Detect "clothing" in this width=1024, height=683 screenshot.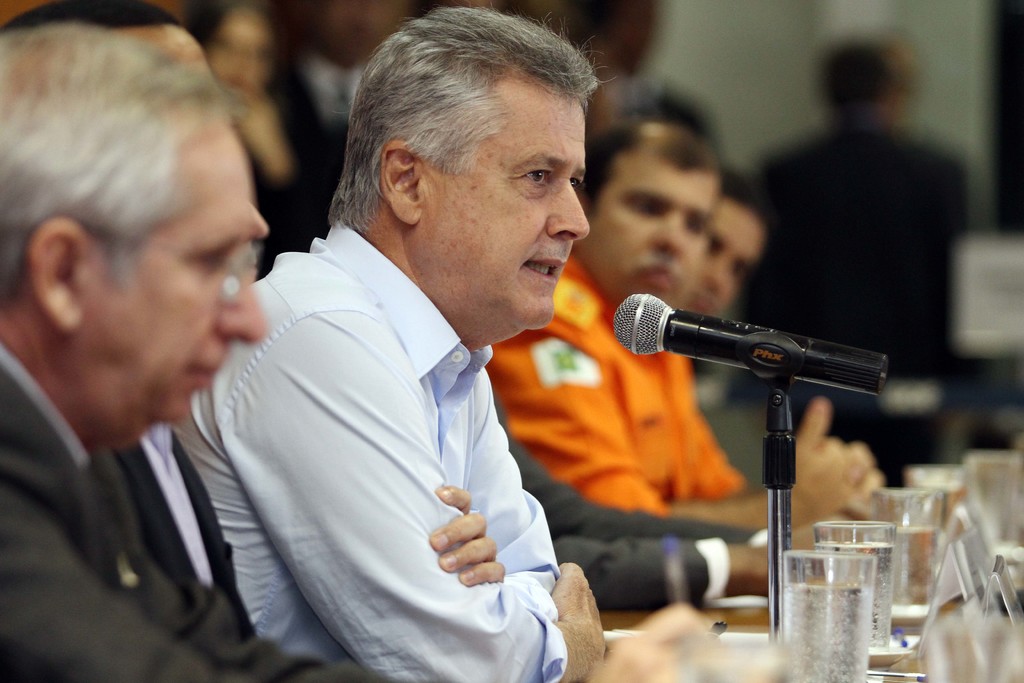
Detection: BBox(468, 254, 758, 538).
